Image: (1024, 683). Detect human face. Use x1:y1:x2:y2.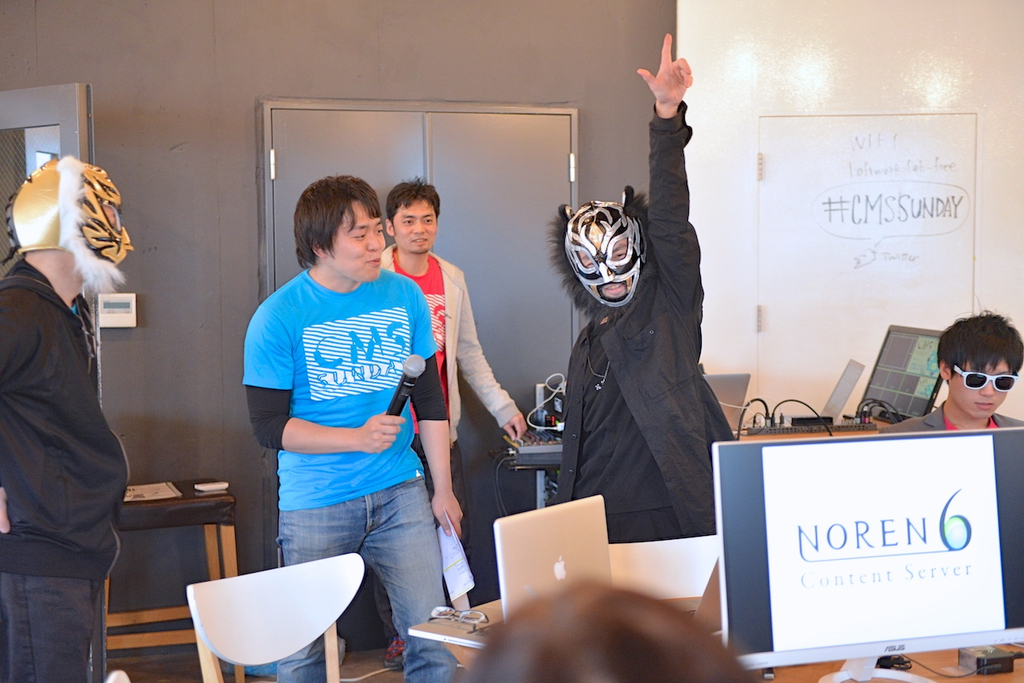
329:200:388:284.
